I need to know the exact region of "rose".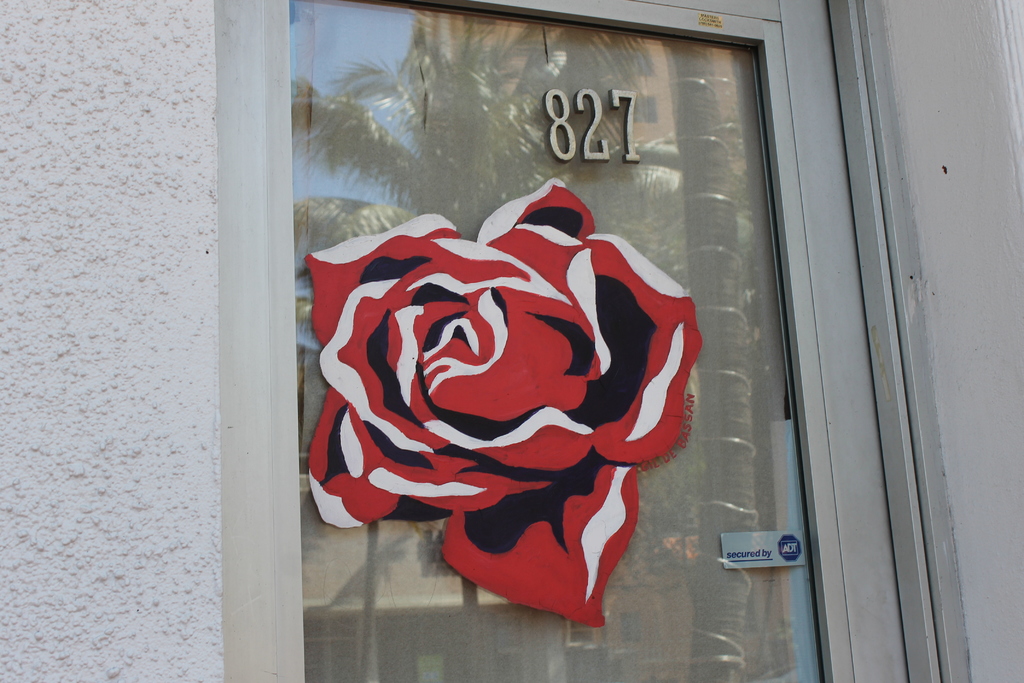
Region: bbox=(308, 178, 701, 626).
